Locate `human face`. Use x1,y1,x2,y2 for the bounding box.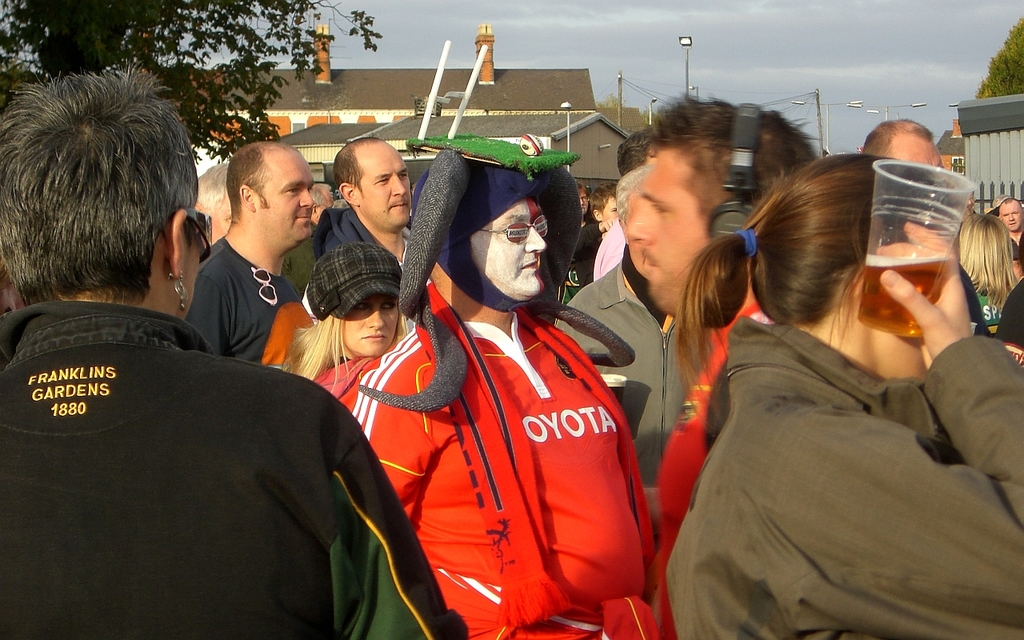
357,138,418,236.
